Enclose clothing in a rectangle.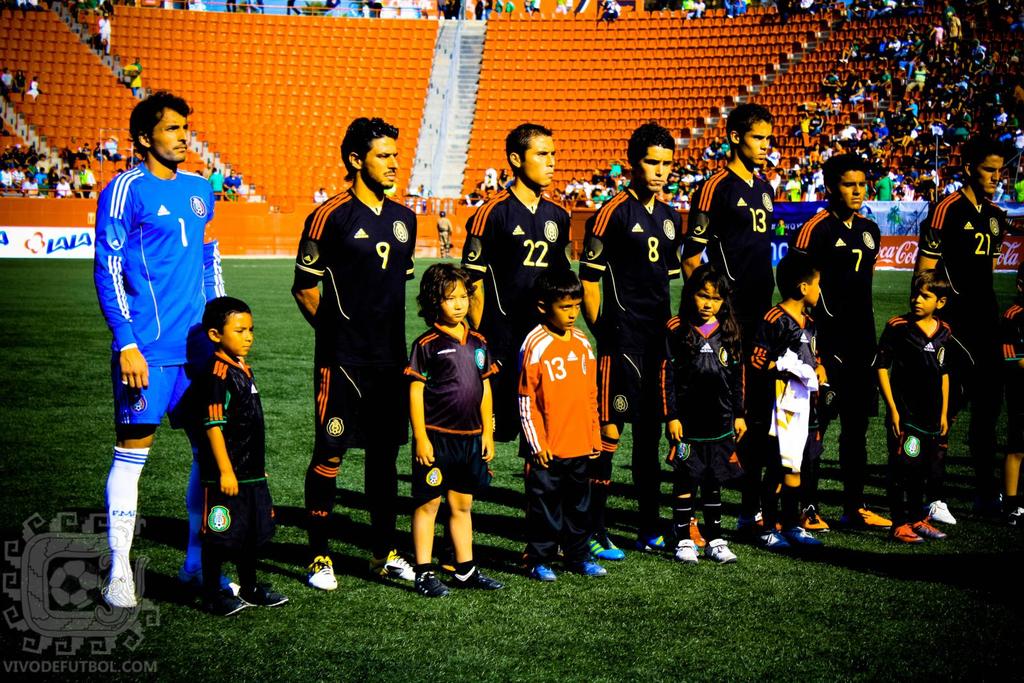
<box>887,419,936,508</box>.
